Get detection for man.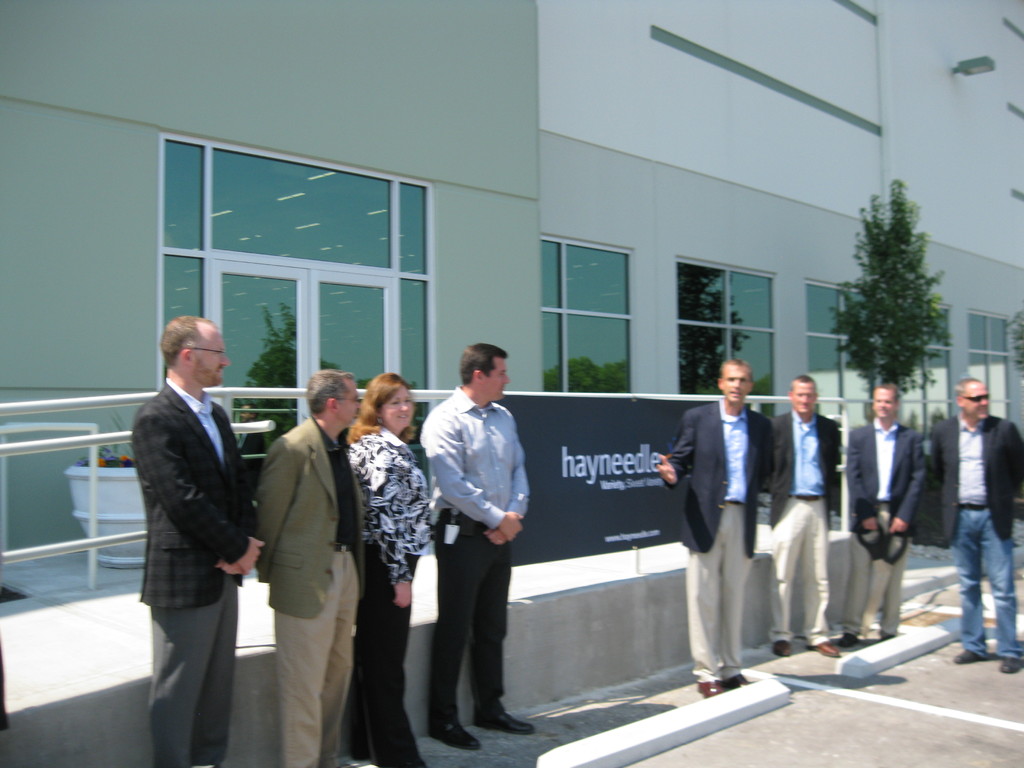
Detection: bbox(773, 371, 846, 664).
